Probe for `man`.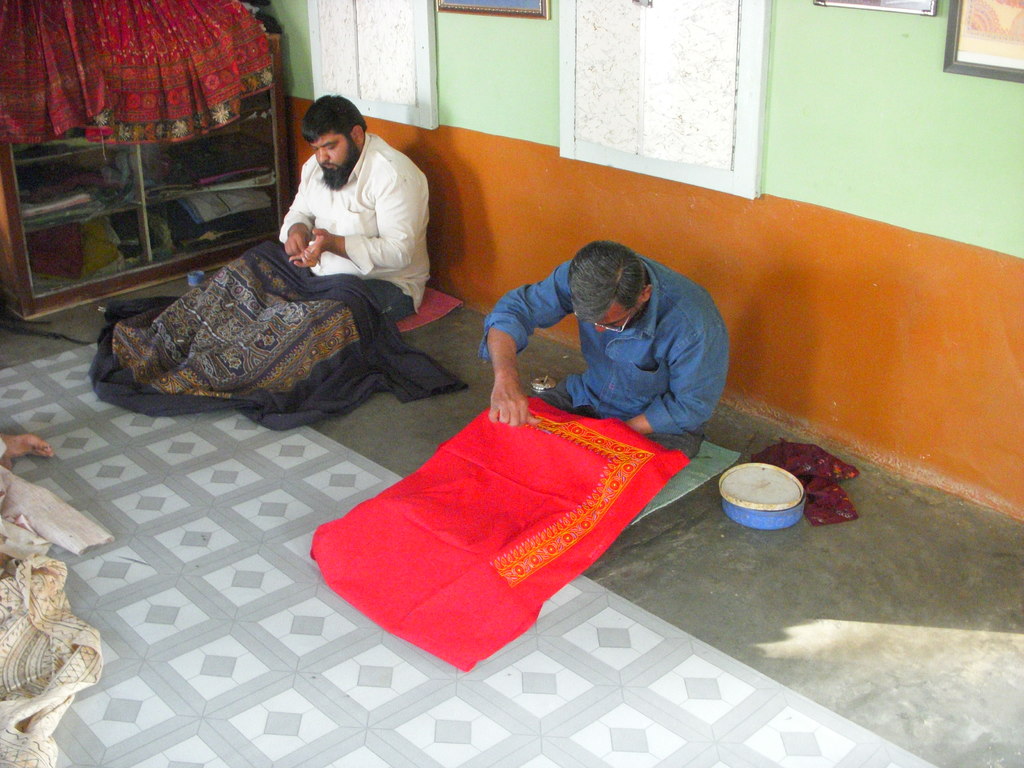
Probe result: {"left": 486, "top": 236, "right": 730, "bottom": 464}.
